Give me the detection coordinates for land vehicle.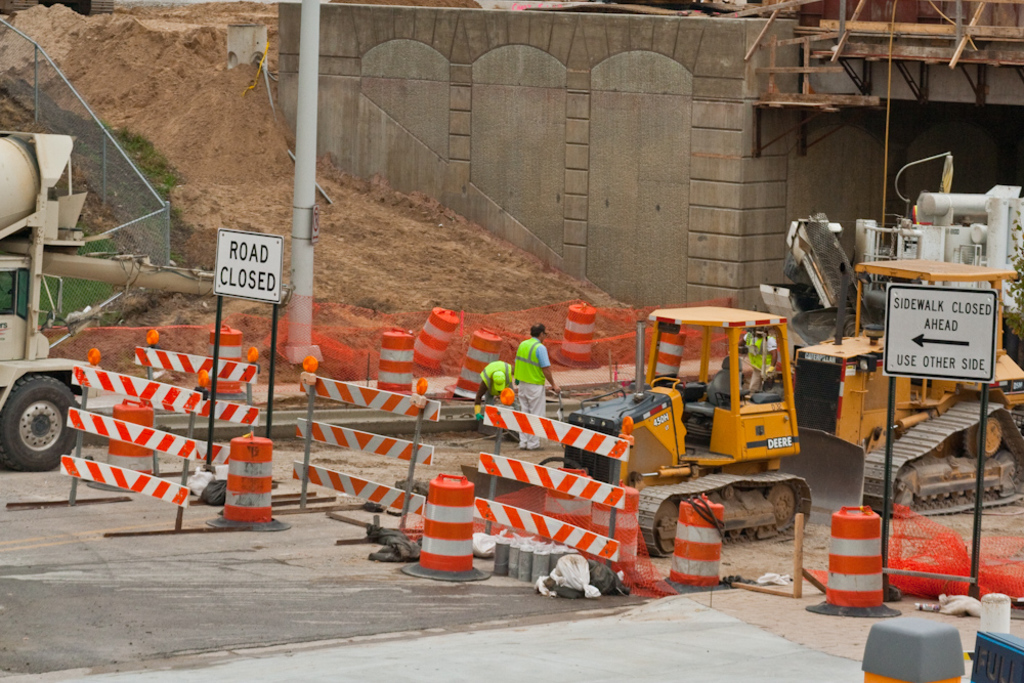
rect(0, 128, 89, 473).
